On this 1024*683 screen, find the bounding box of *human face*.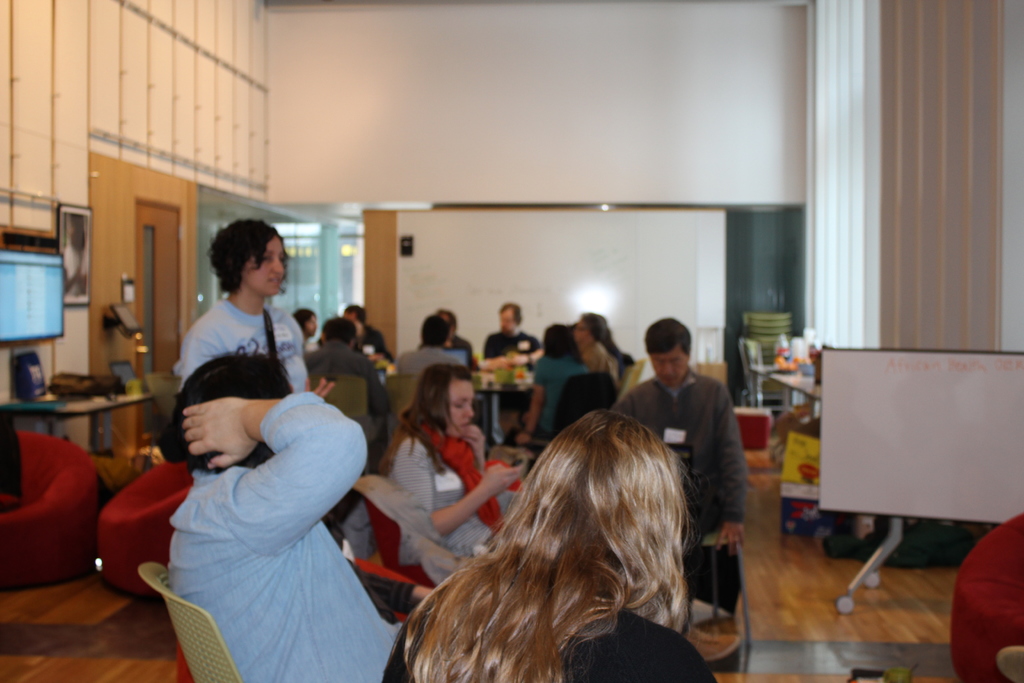
Bounding box: left=244, top=236, right=286, bottom=292.
